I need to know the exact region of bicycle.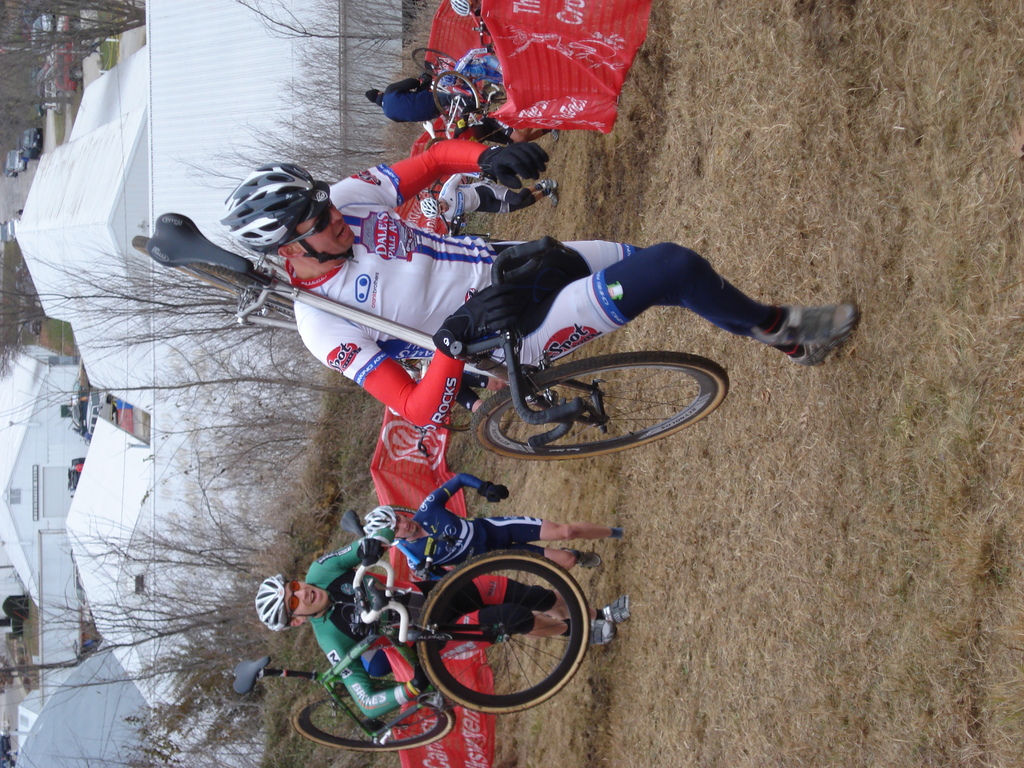
Region: [left=438, top=61, right=484, bottom=197].
